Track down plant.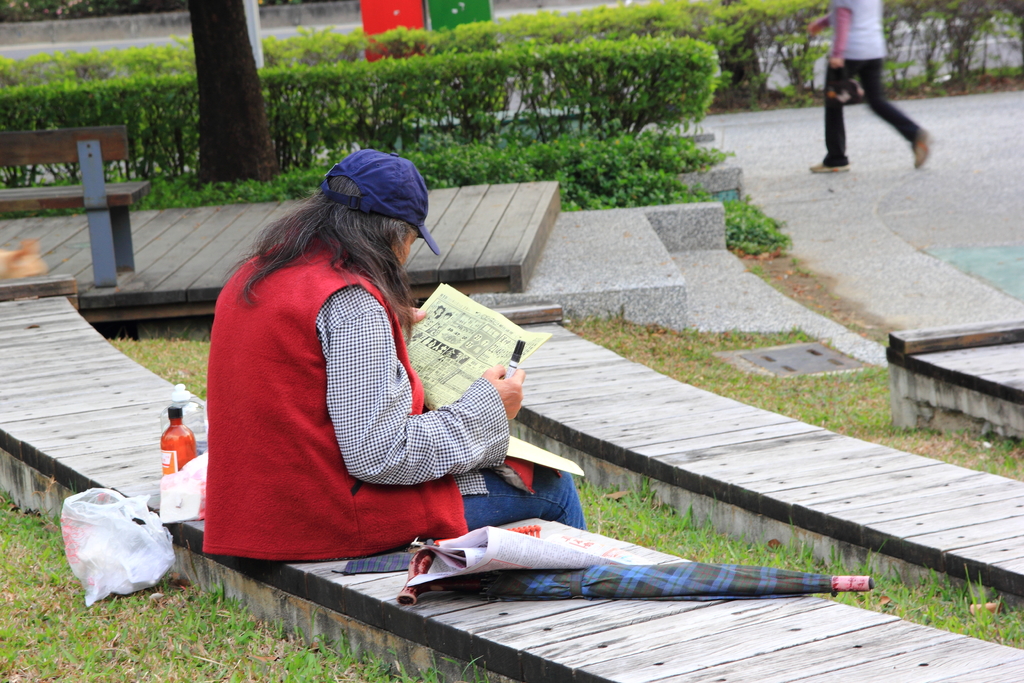
Tracked to 551:309:1023:484.
